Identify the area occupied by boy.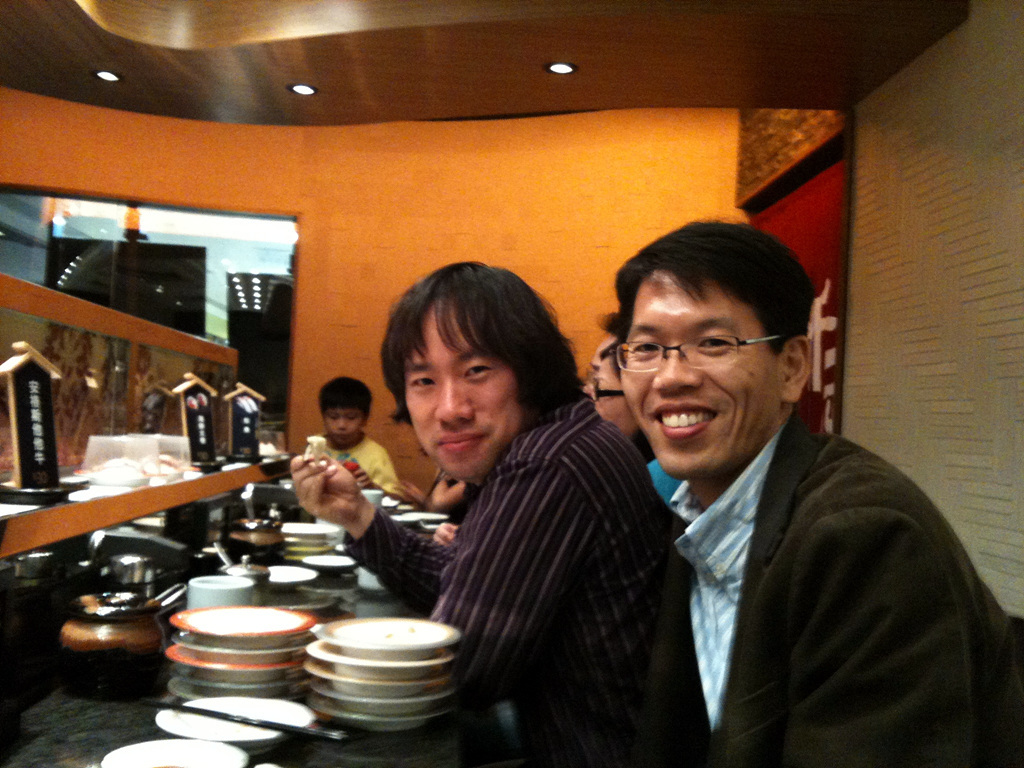
Area: 316/376/403/499.
